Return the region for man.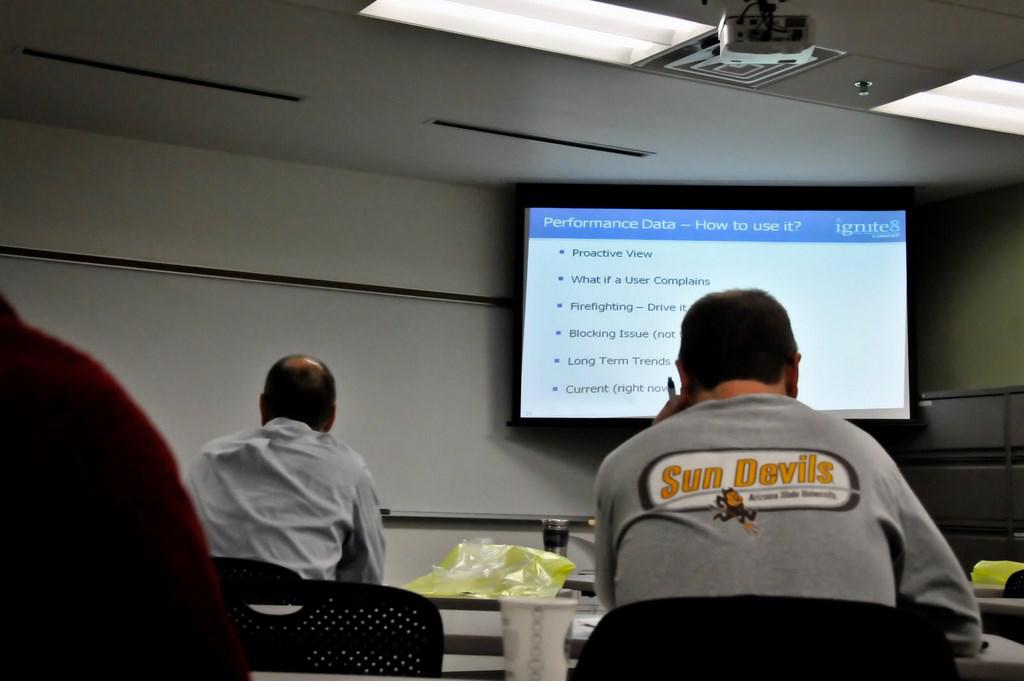
180:351:390:585.
